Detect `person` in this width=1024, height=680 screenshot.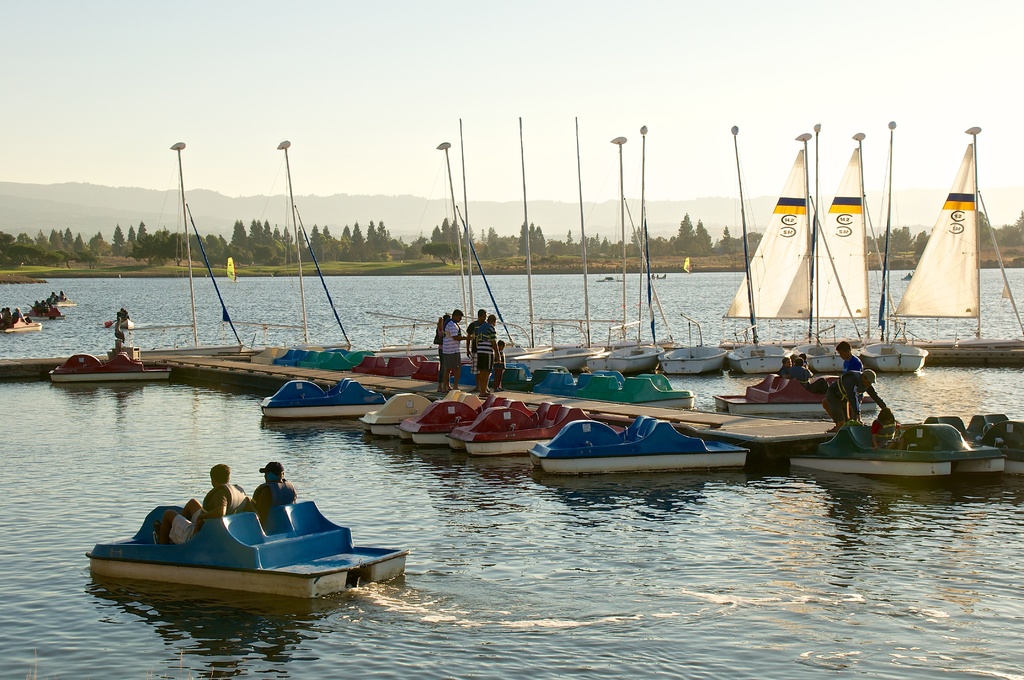
Detection: 463,312,480,391.
